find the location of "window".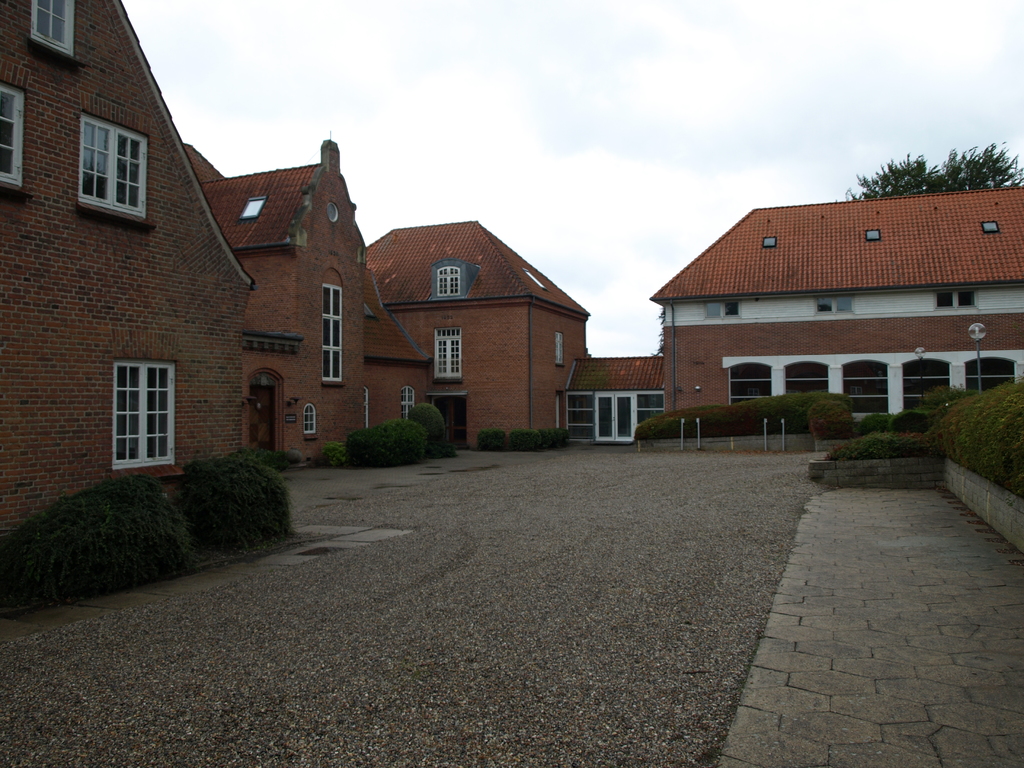
Location: 248/198/268/221.
